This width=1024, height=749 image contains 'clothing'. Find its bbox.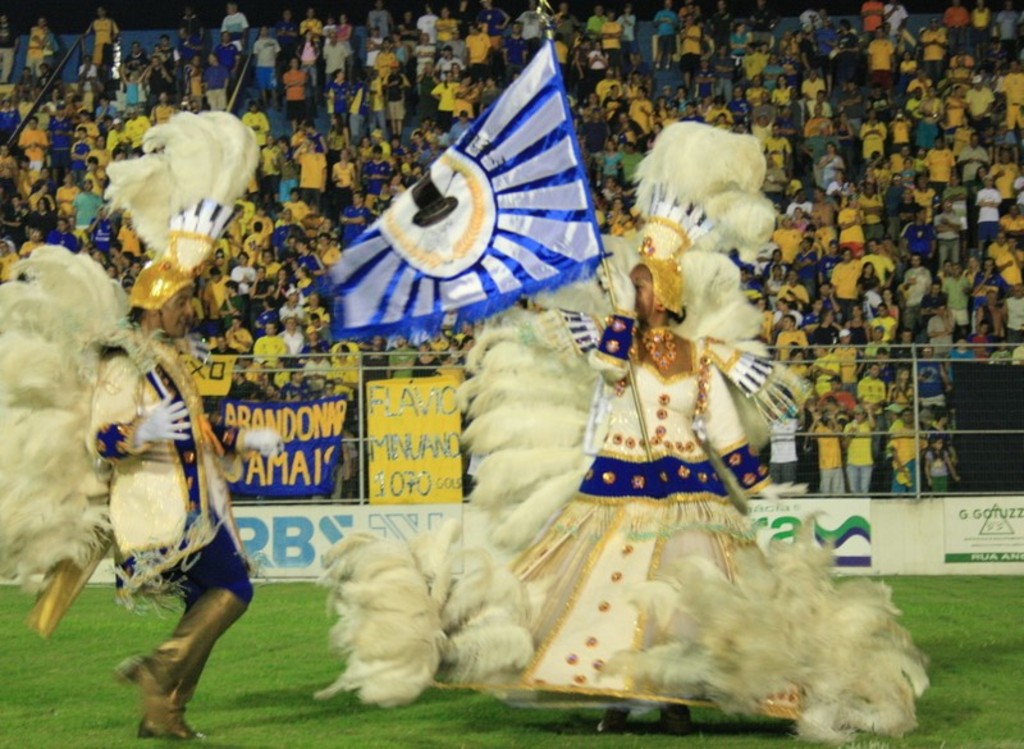
Rect(426, 312, 832, 734).
